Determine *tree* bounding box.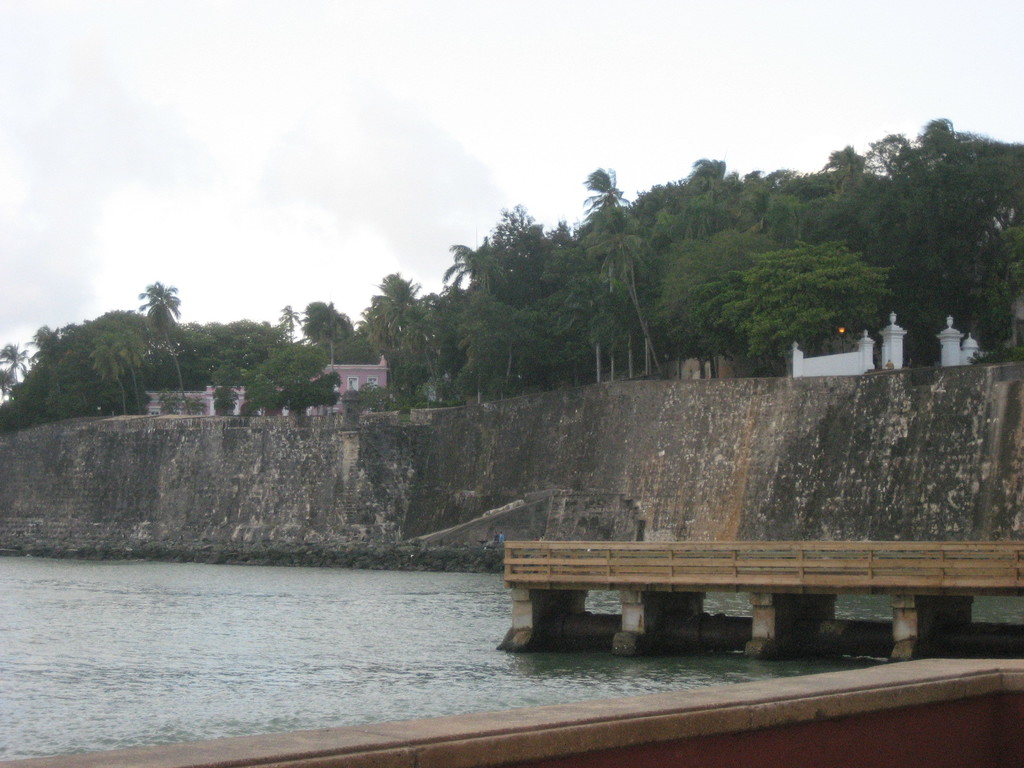
Determined: 705:242:895:346.
